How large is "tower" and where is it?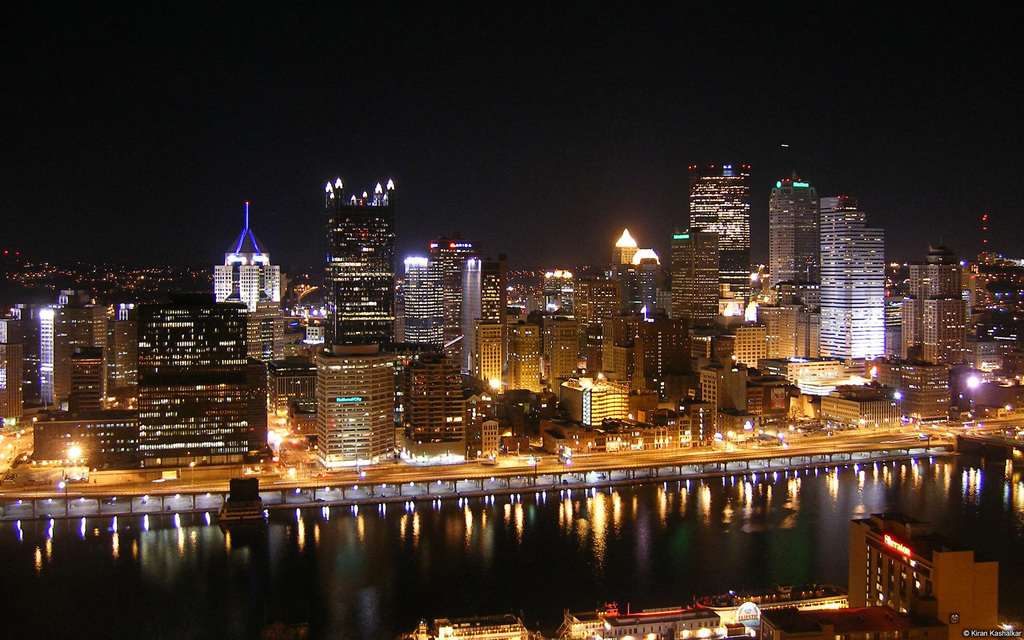
Bounding box: (left=765, top=139, right=819, bottom=317).
